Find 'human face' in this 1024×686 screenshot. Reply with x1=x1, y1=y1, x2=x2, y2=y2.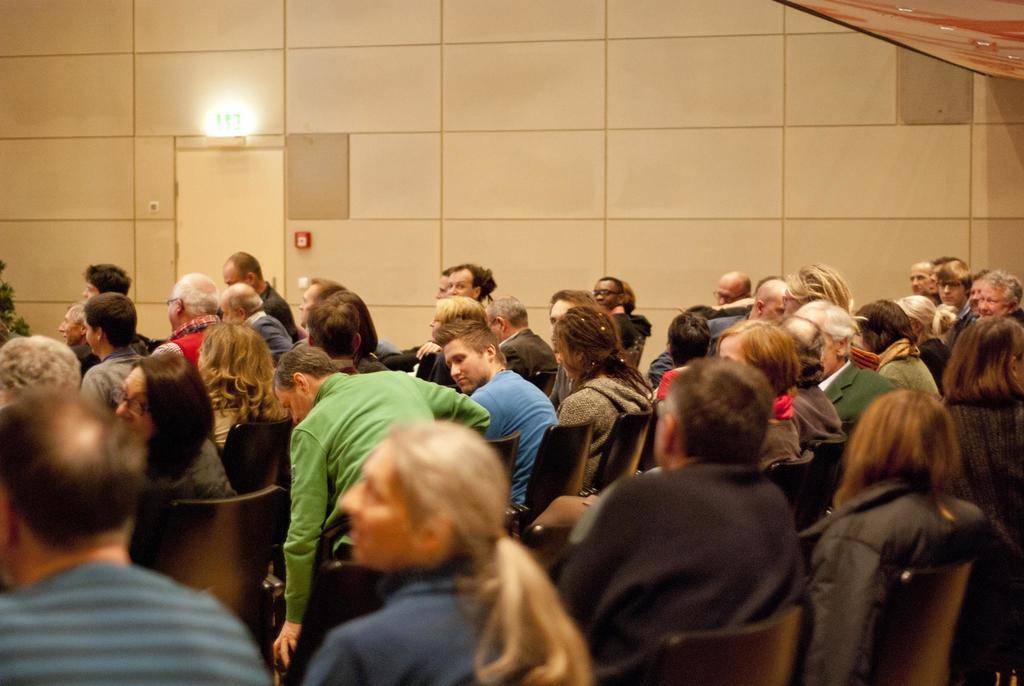
x1=437, y1=277, x2=451, y2=300.
